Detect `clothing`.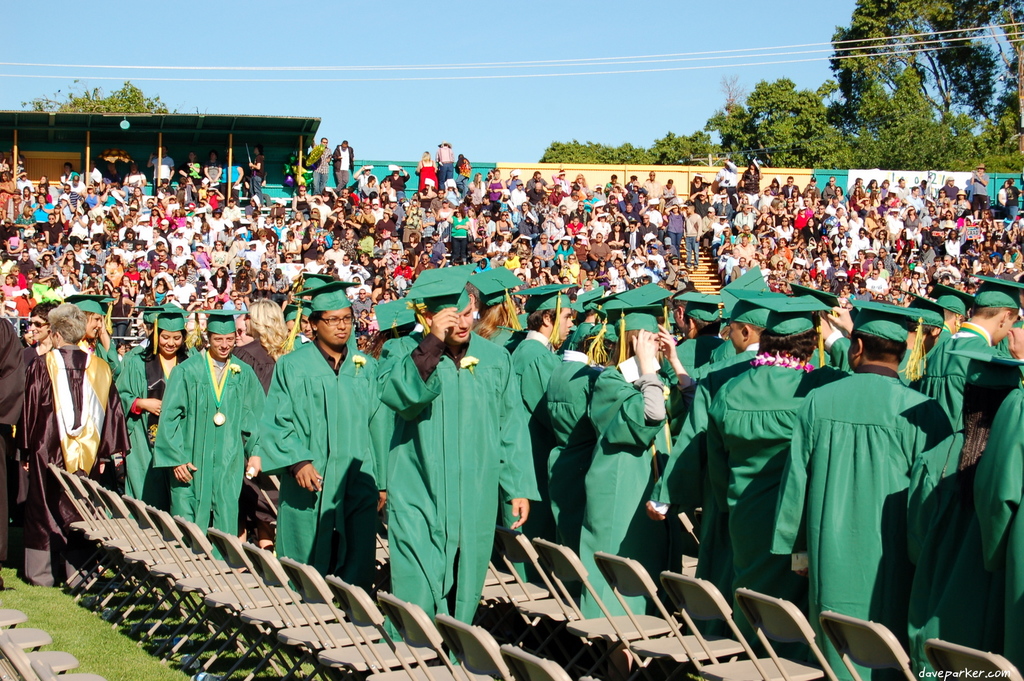
Detected at (547,343,692,630).
